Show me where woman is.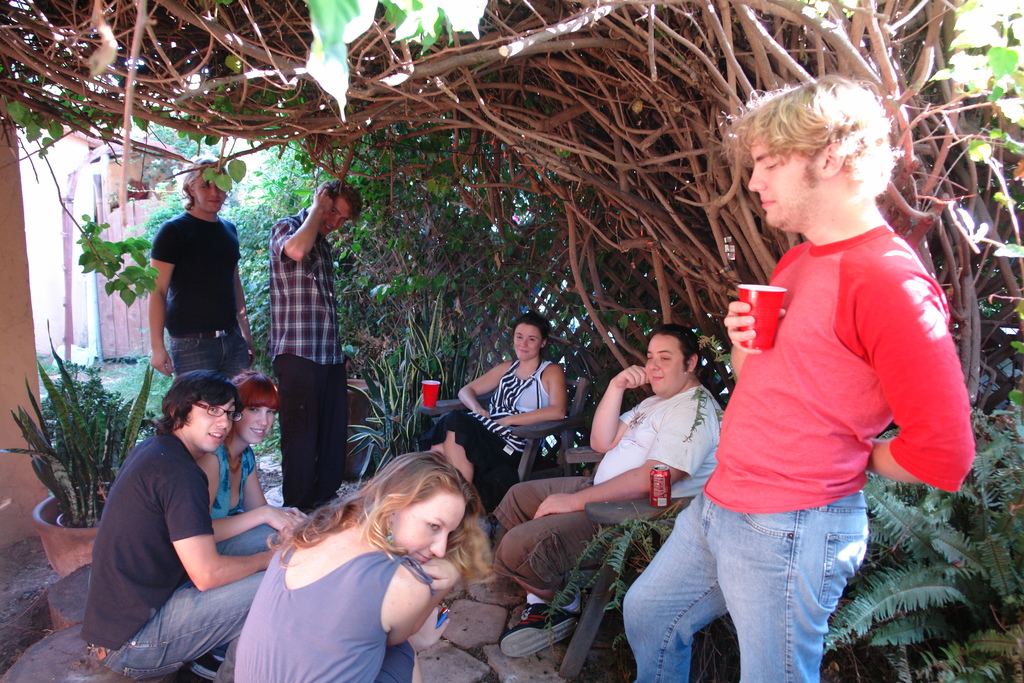
woman is at pyautogui.locateOnScreen(193, 374, 311, 554).
